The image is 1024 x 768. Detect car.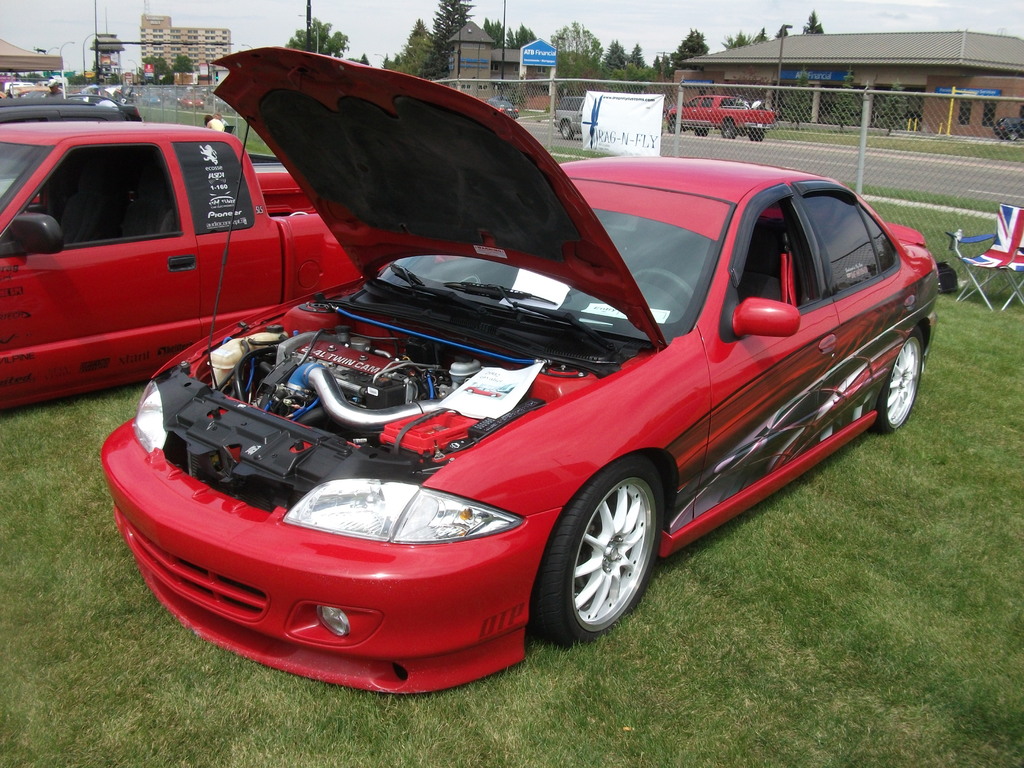
Detection: x1=142, y1=88, x2=161, y2=103.
